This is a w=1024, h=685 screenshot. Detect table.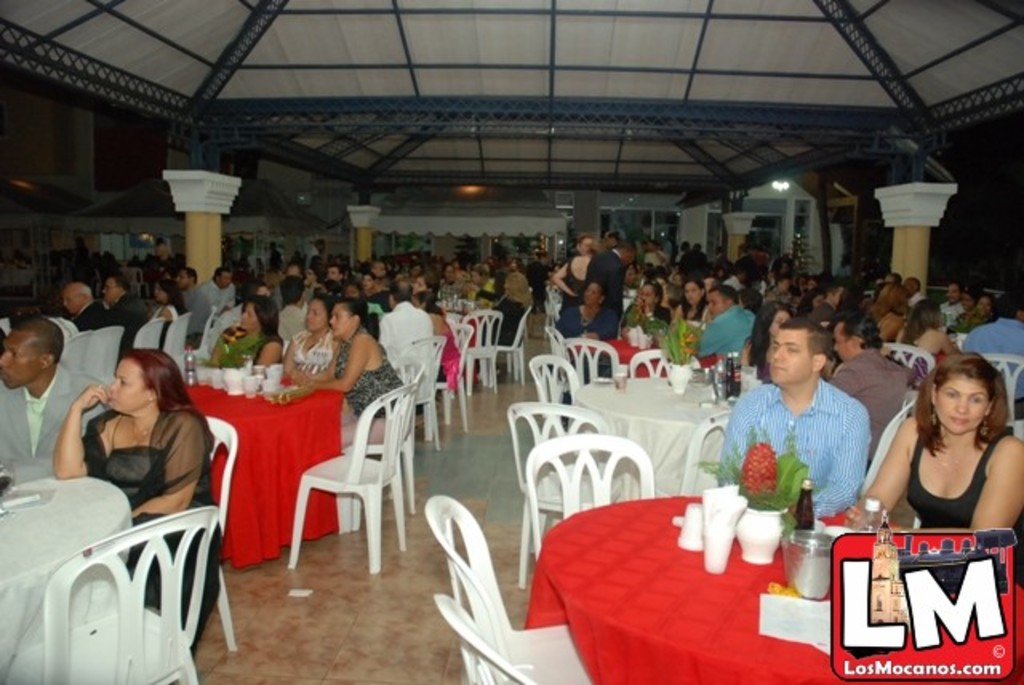
rect(0, 471, 134, 683).
